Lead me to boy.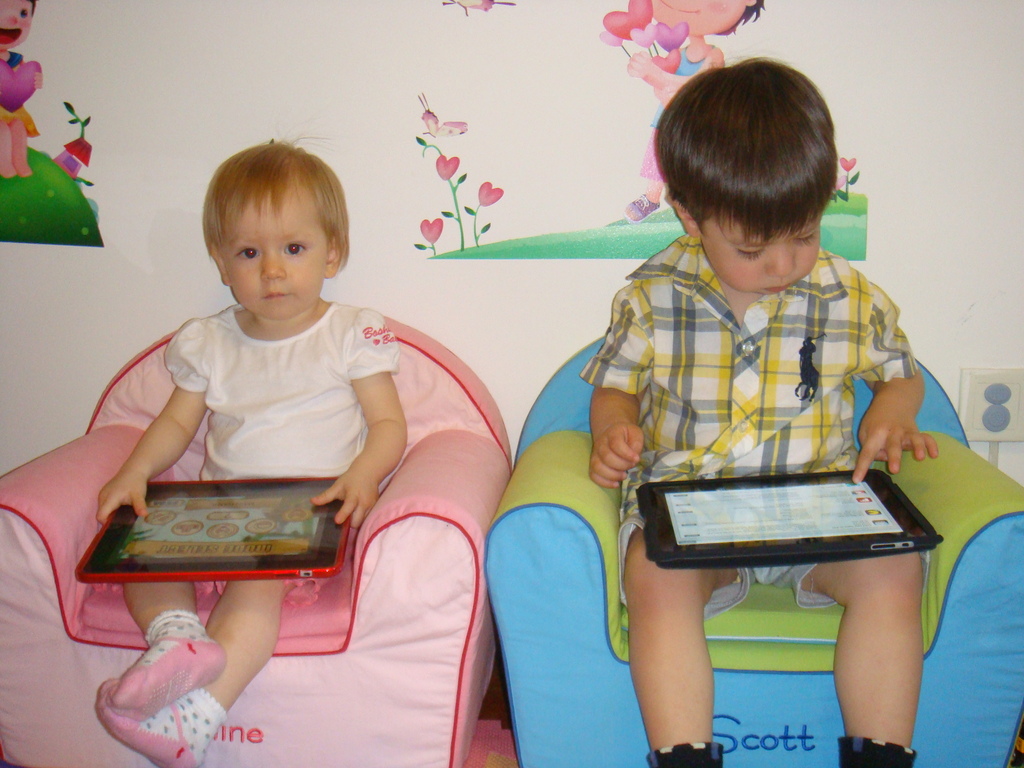
Lead to BBox(577, 52, 940, 767).
